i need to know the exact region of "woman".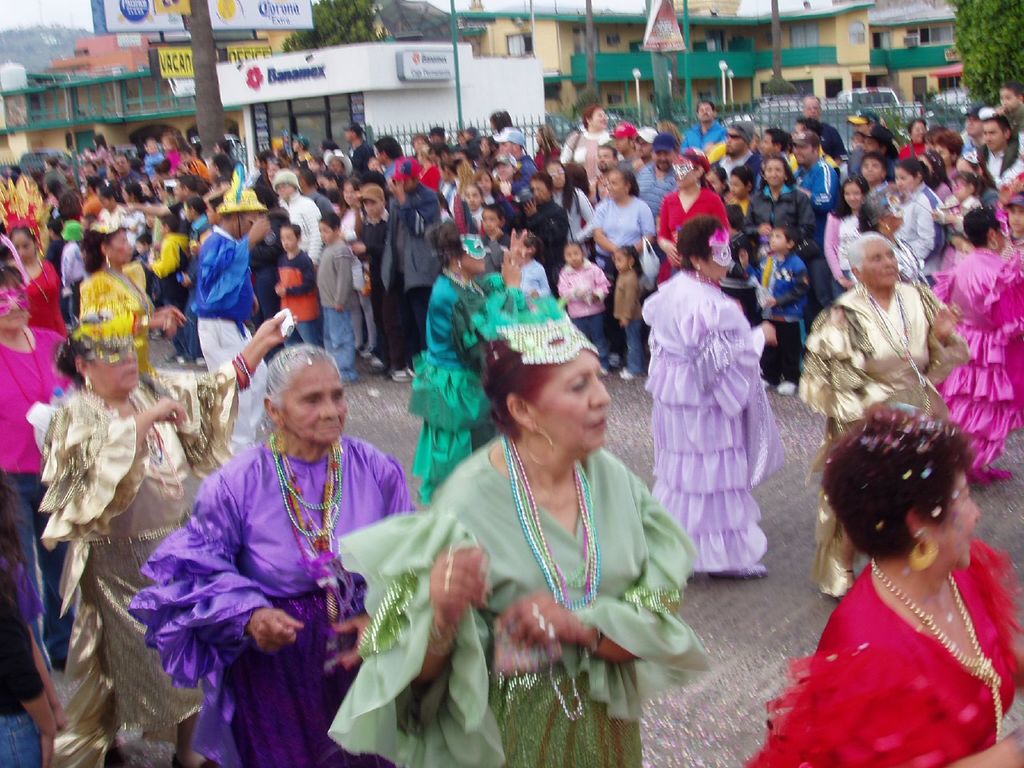
Region: {"x1": 893, "y1": 156, "x2": 952, "y2": 266}.
